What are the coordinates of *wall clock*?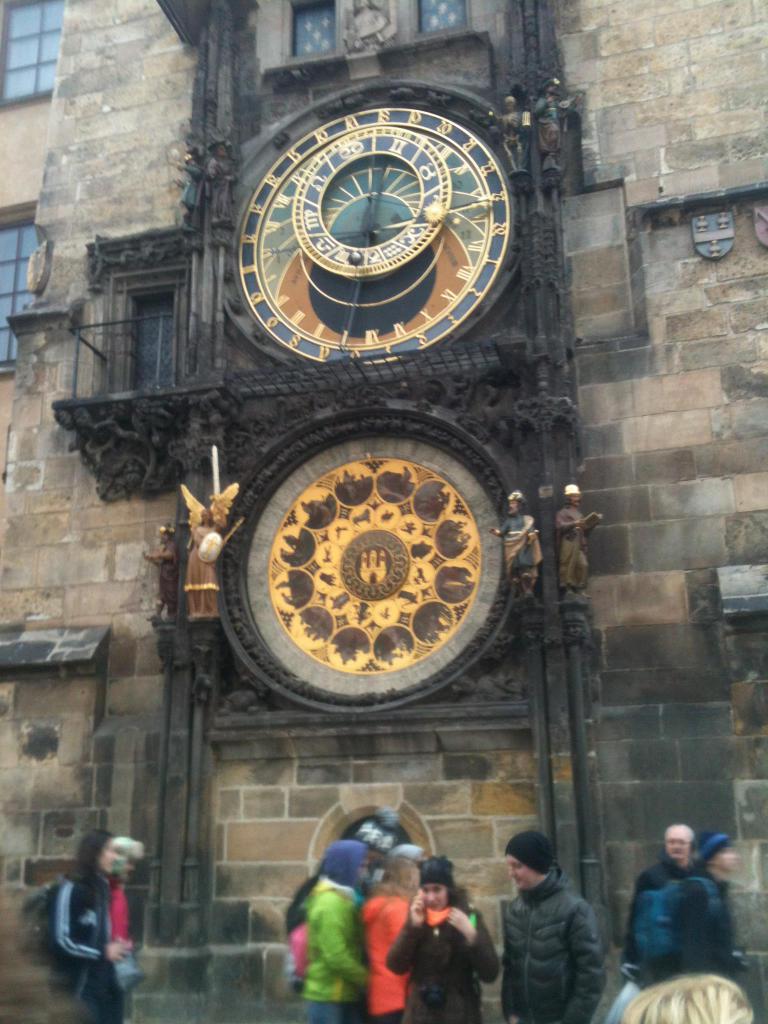
(x1=226, y1=81, x2=527, y2=370).
